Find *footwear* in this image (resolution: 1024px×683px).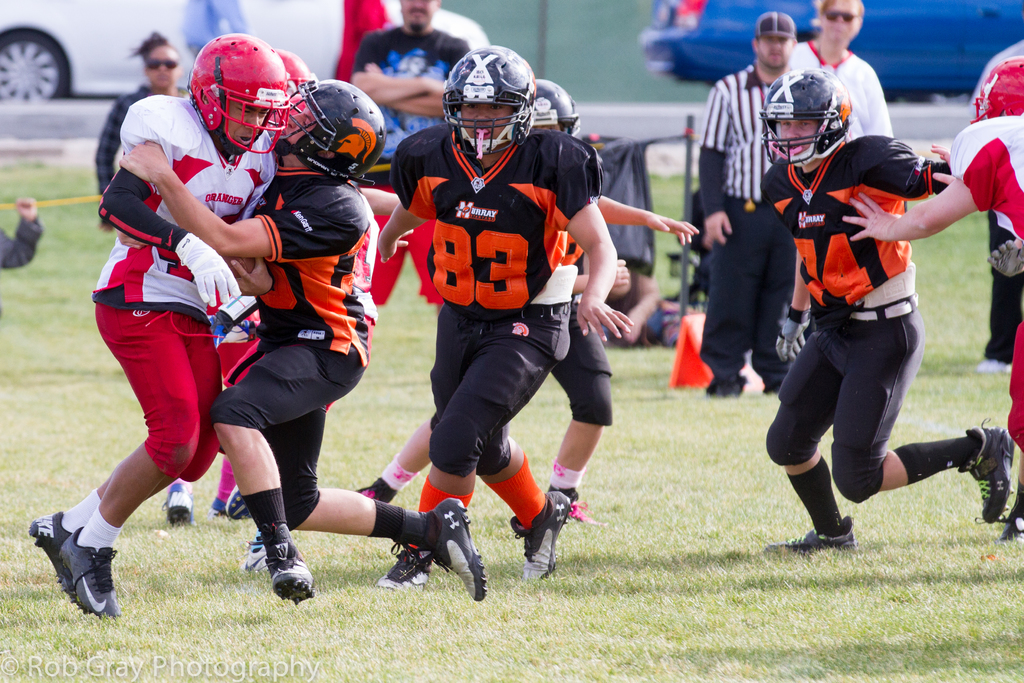
bbox=(505, 490, 573, 579).
